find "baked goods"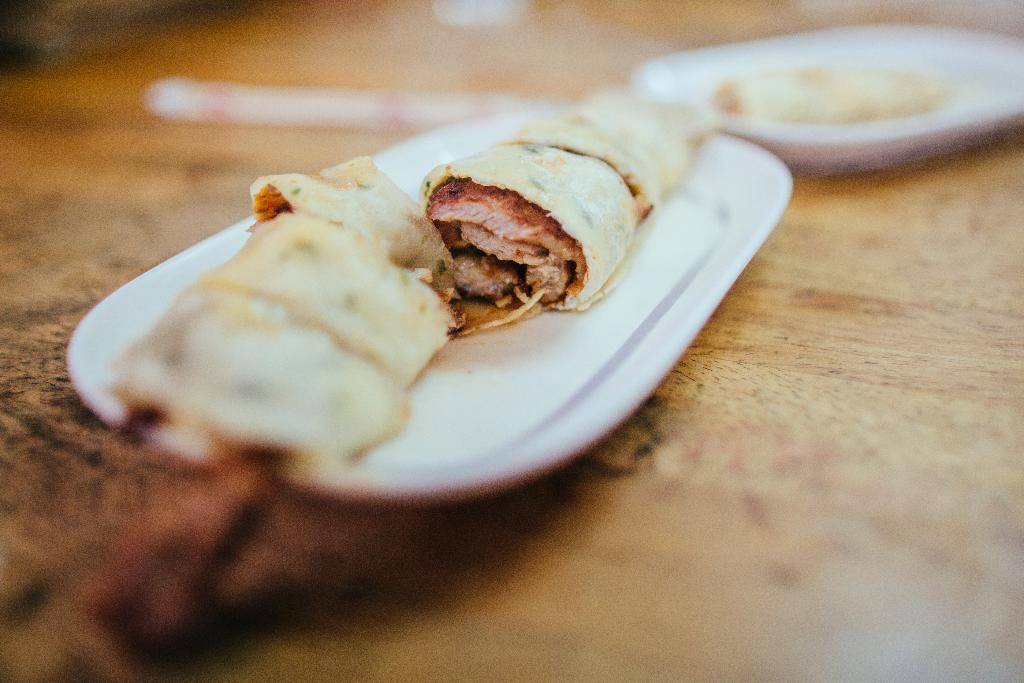
{"x1": 102, "y1": 155, "x2": 476, "y2": 491}
